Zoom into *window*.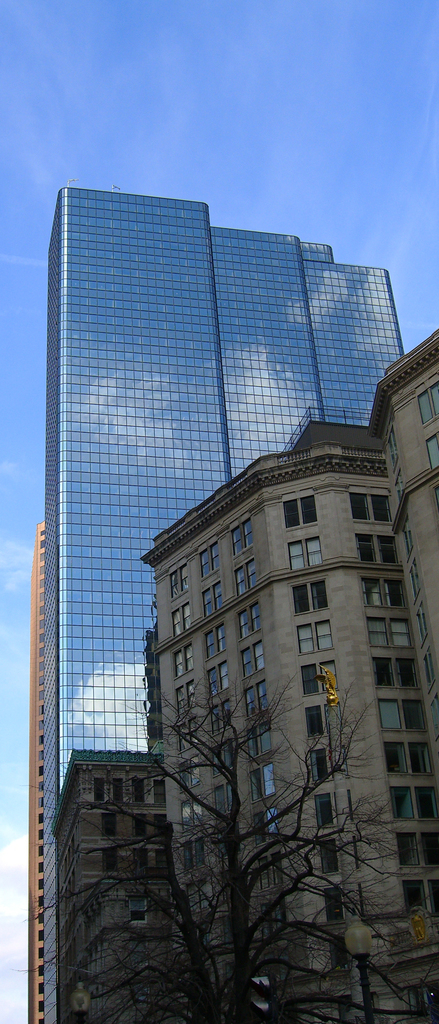
Zoom target: locate(282, 497, 313, 525).
